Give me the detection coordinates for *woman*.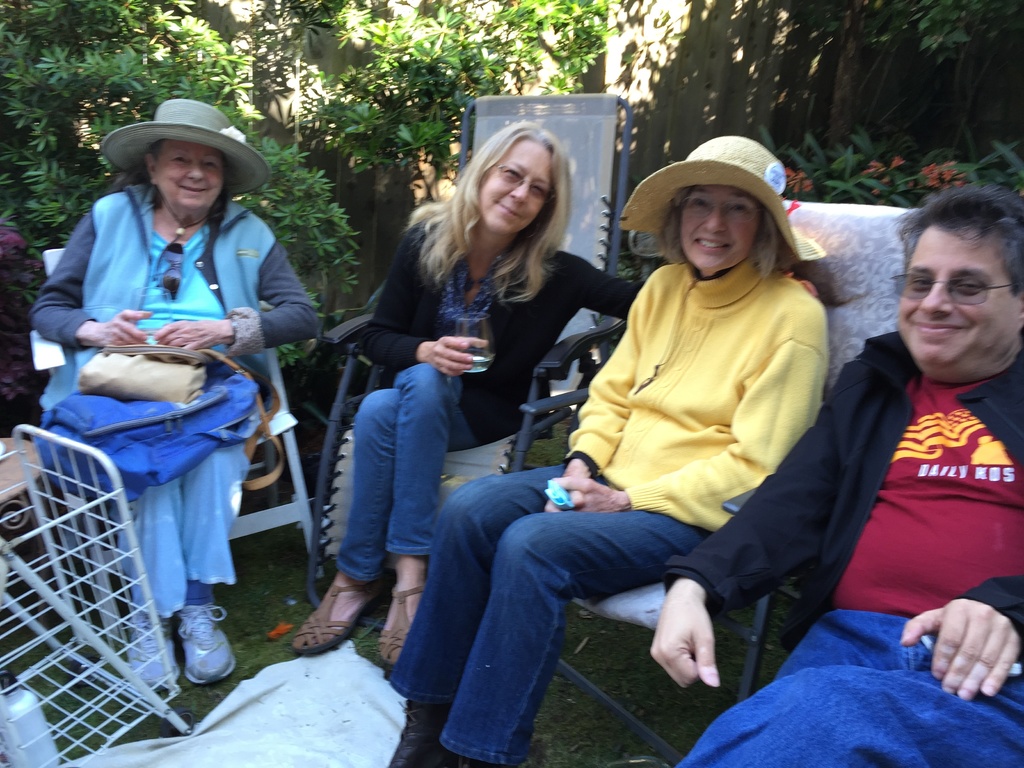
<box>20,94,318,691</box>.
